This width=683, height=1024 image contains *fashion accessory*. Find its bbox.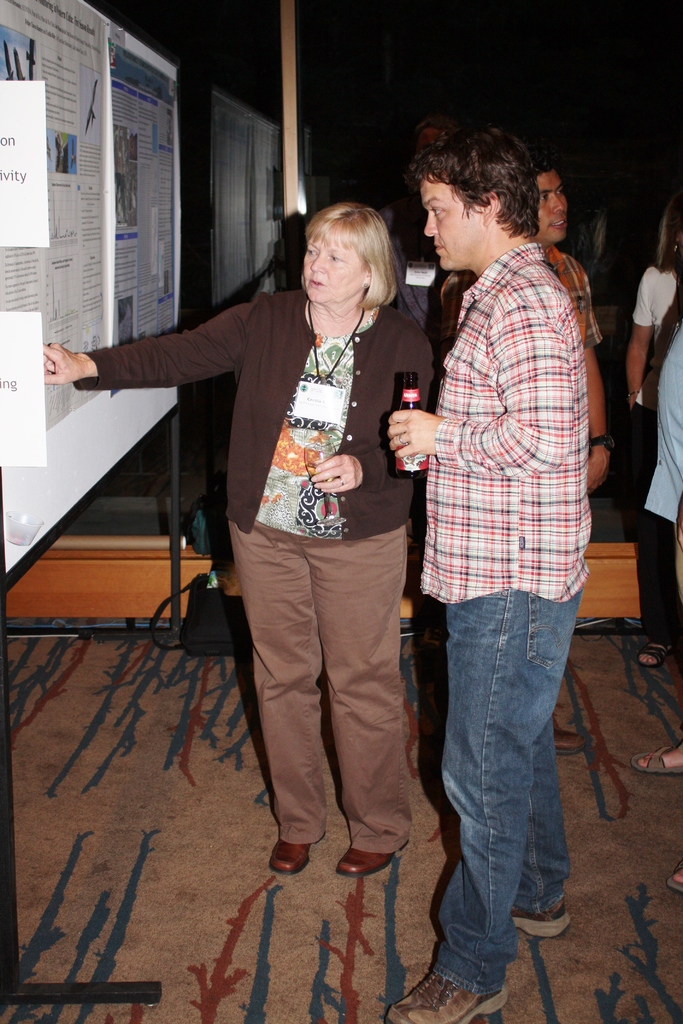
select_region(381, 968, 509, 1023).
